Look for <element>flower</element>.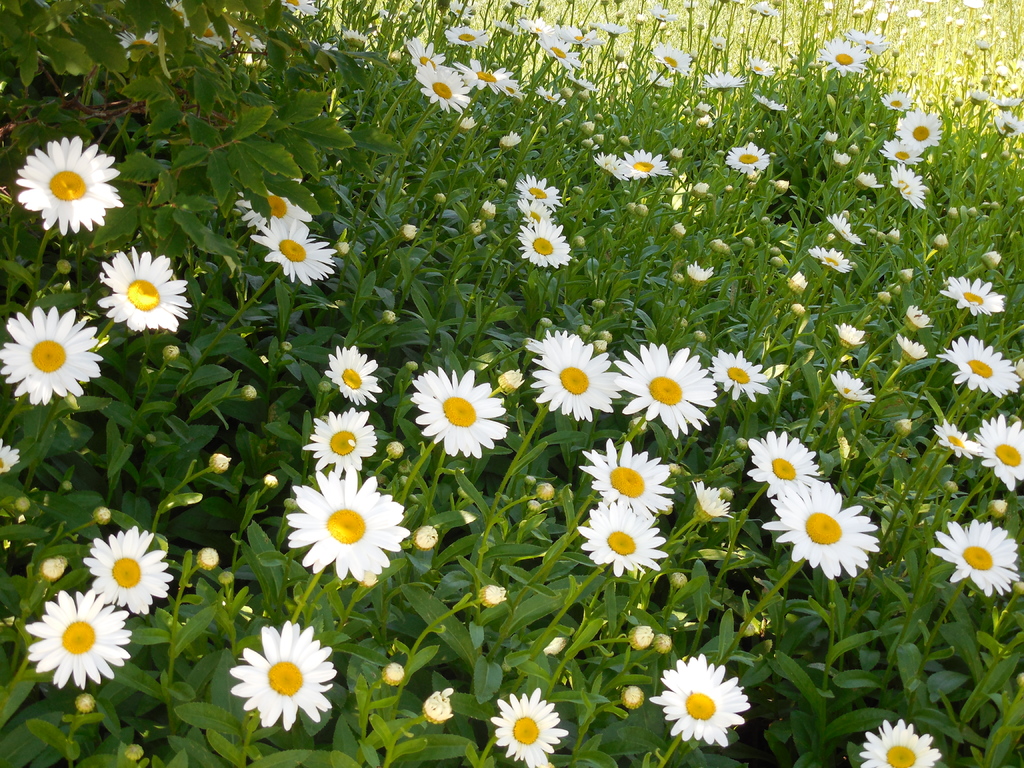
Found: rect(899, 108, 941, 148).
